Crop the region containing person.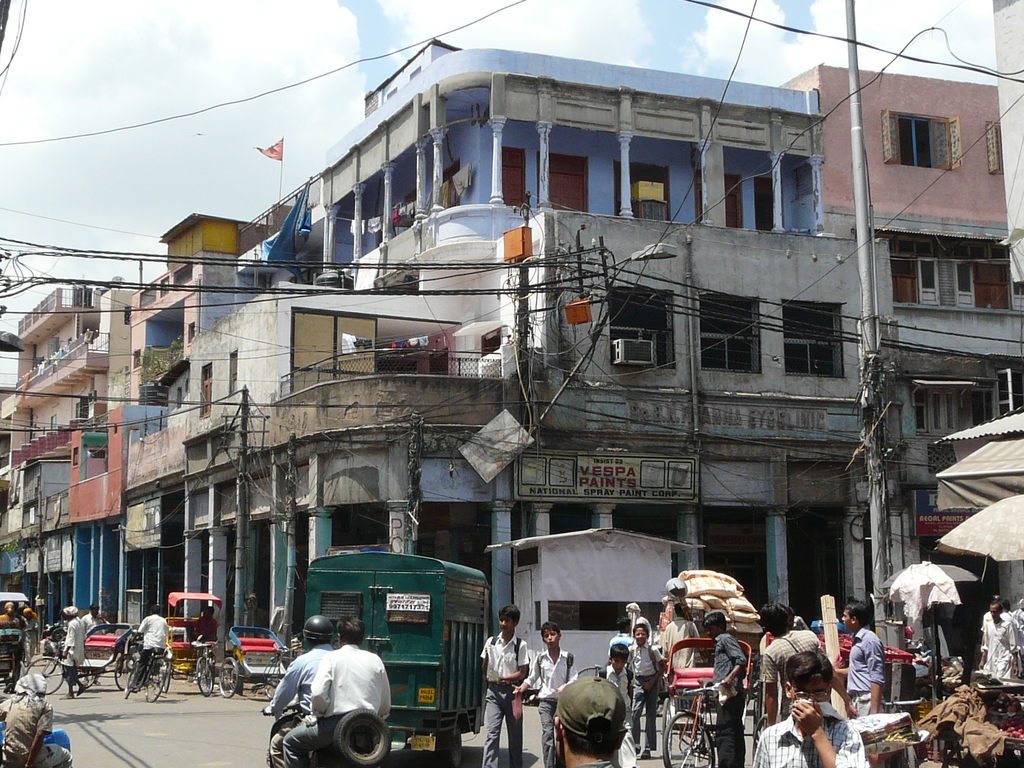
Crop region: BBox(81, 607, 108, 689).
